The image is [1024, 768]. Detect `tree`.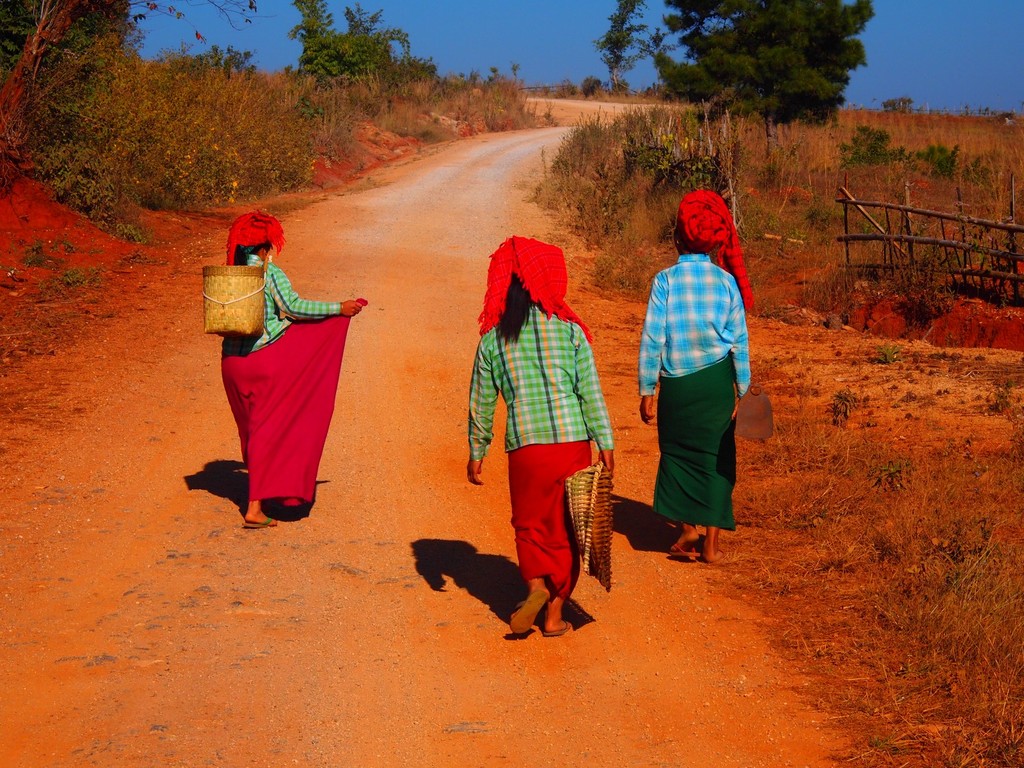
Detection: locate(646, 0, 874, 130).
